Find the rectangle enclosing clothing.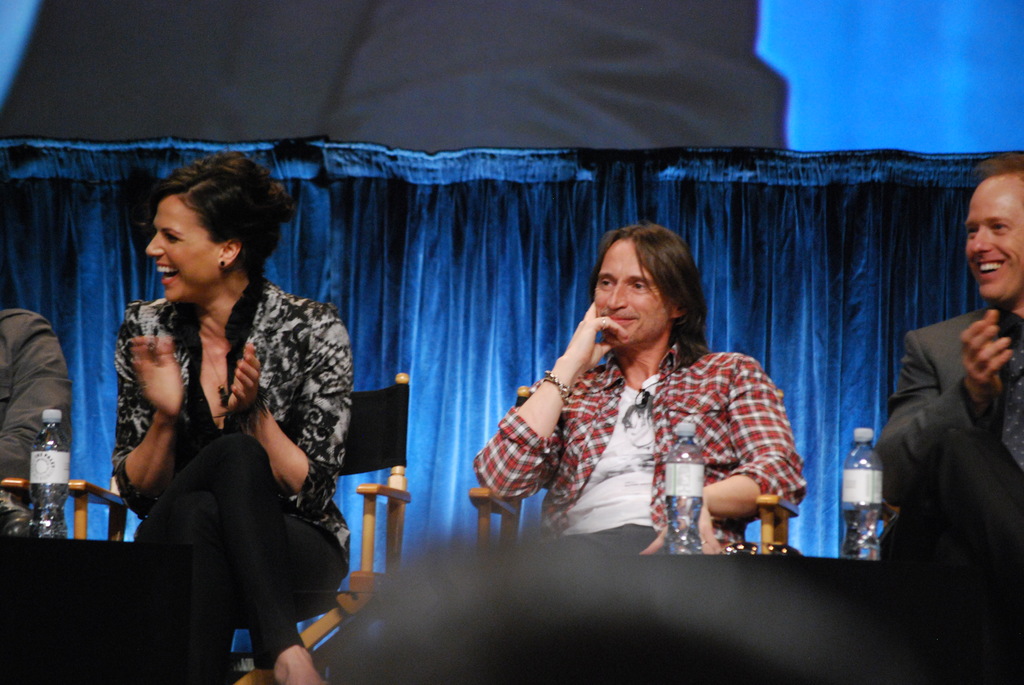
crop(878, 307, 1023, 565).
